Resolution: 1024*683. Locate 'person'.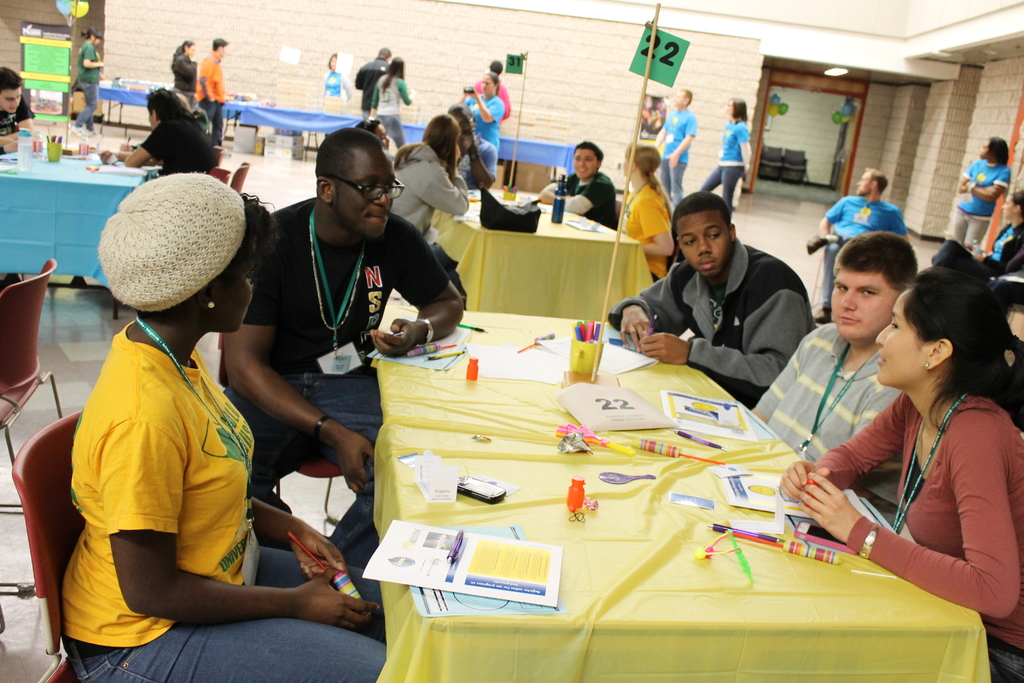
crop(957, 186, 1023, 308).
